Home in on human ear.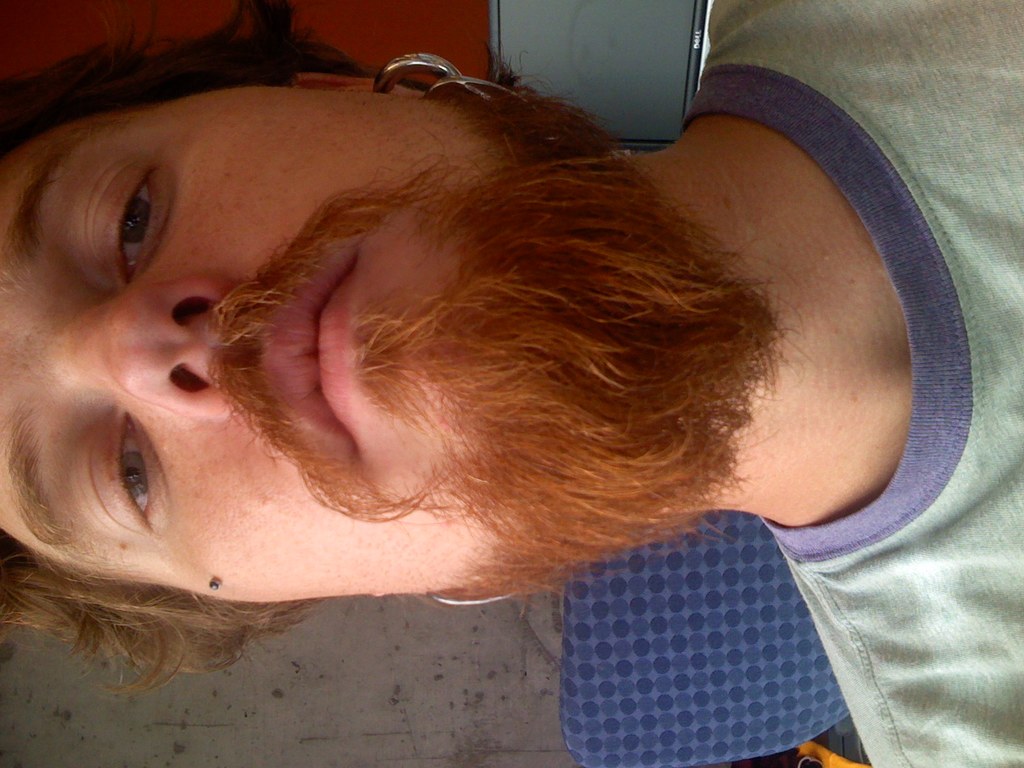
Homed in at select_region(285, 71, 426, 91).
